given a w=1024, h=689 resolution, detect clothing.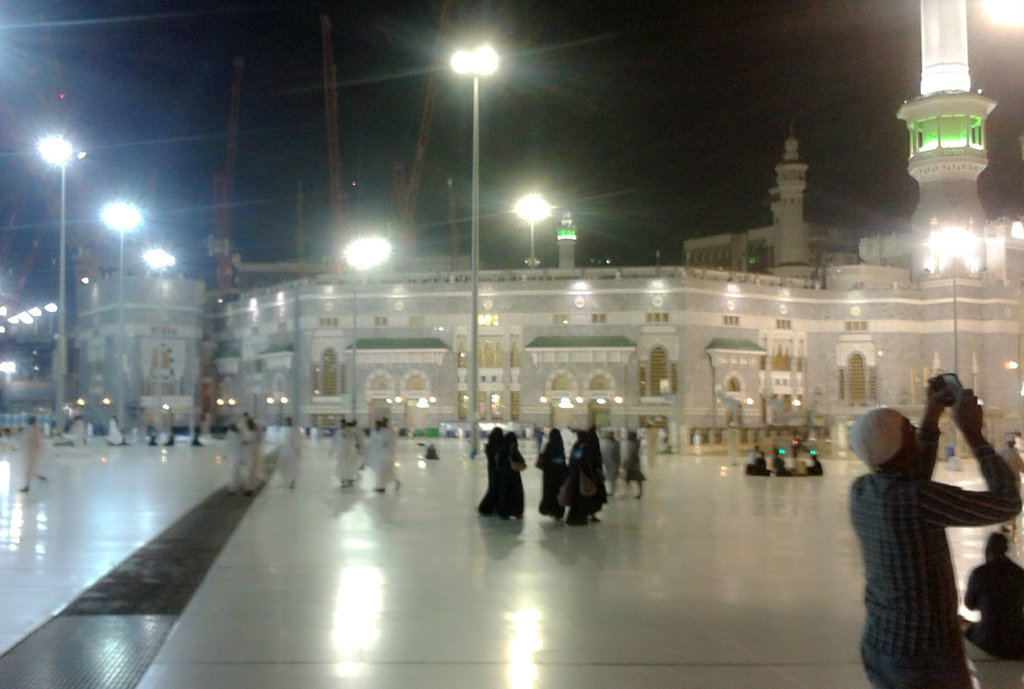
{"x1": 227, "y1": 428, "x2": 238, "y2": 493}.
